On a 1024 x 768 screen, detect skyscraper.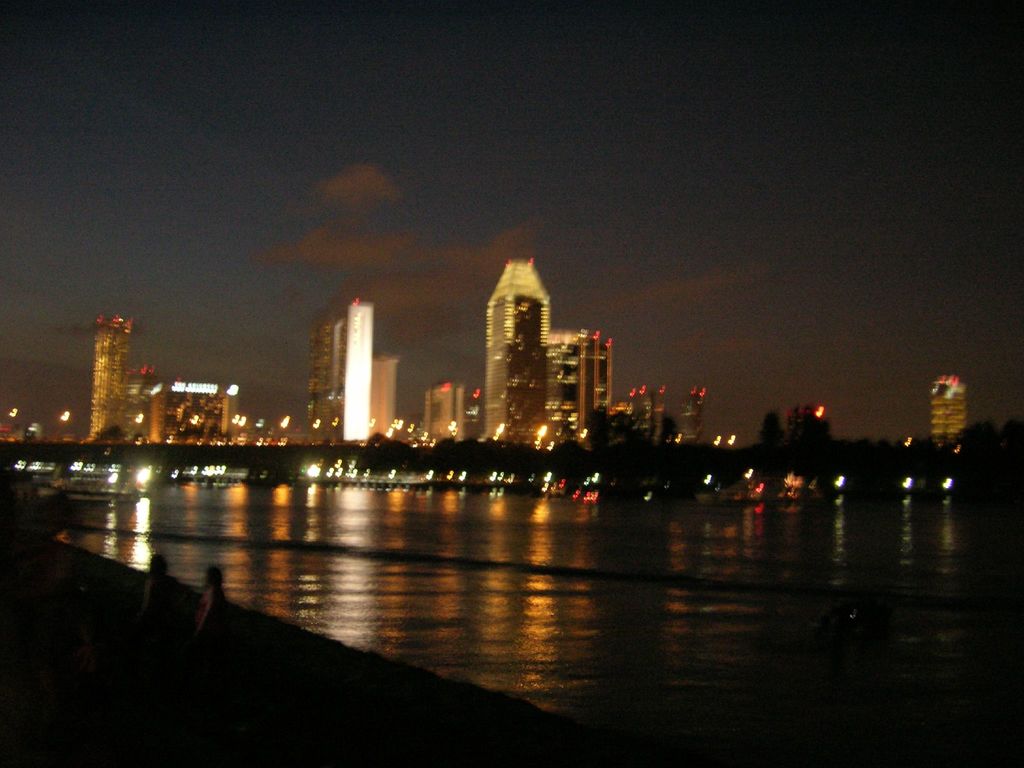
rect(535, 326, 609, 447).
